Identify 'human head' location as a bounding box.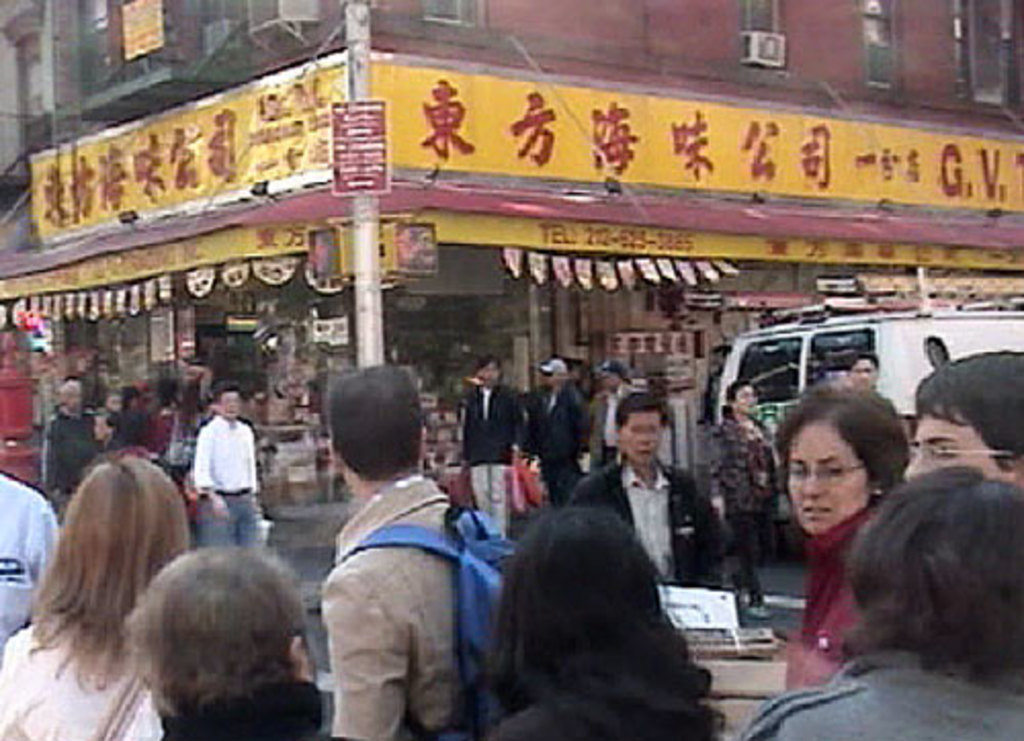
box(850, 354, 877, 387).
